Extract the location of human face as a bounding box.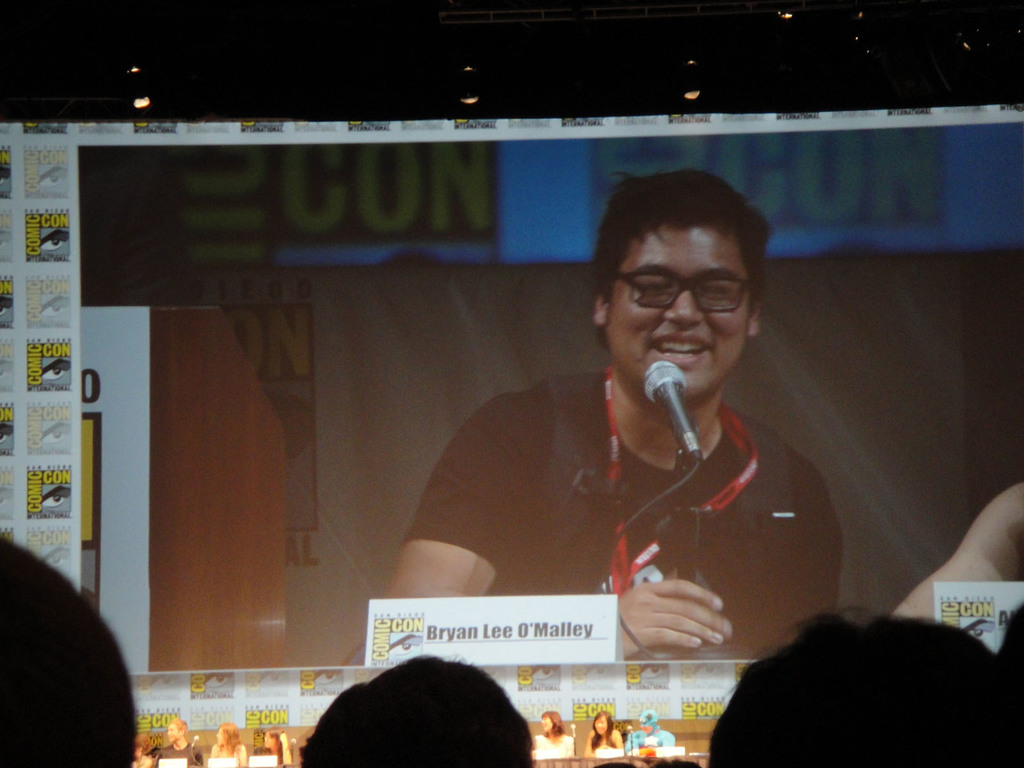
locate(263, 732, 275, 748).
